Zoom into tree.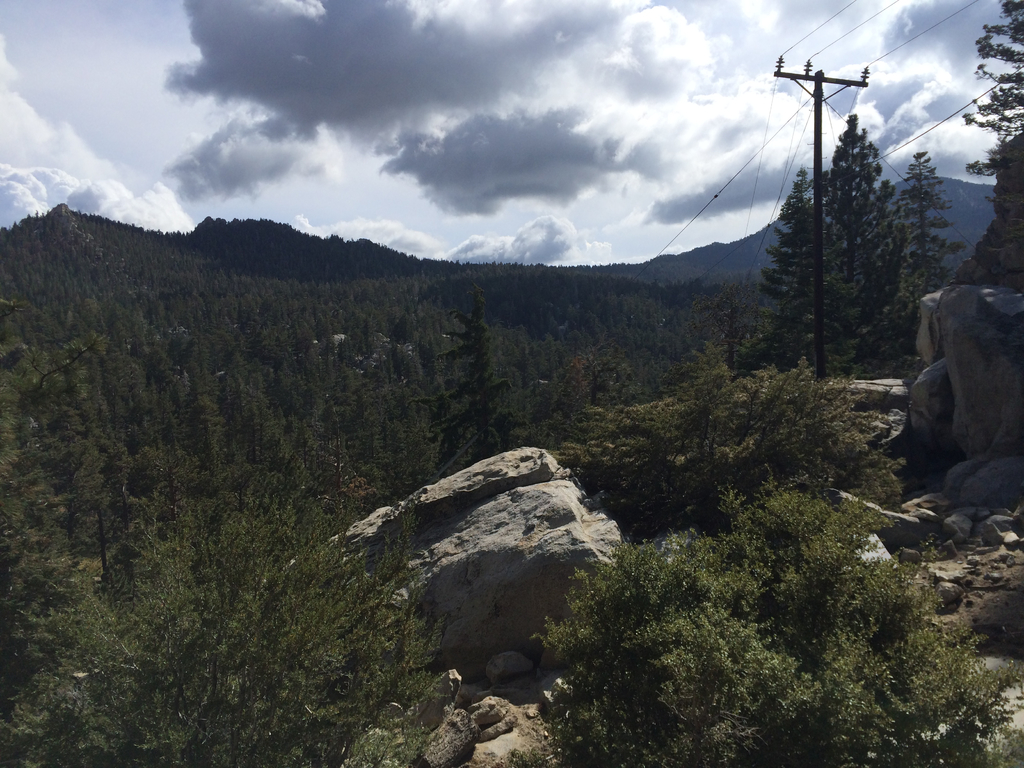
Zoom target: 758:156:884:386.
